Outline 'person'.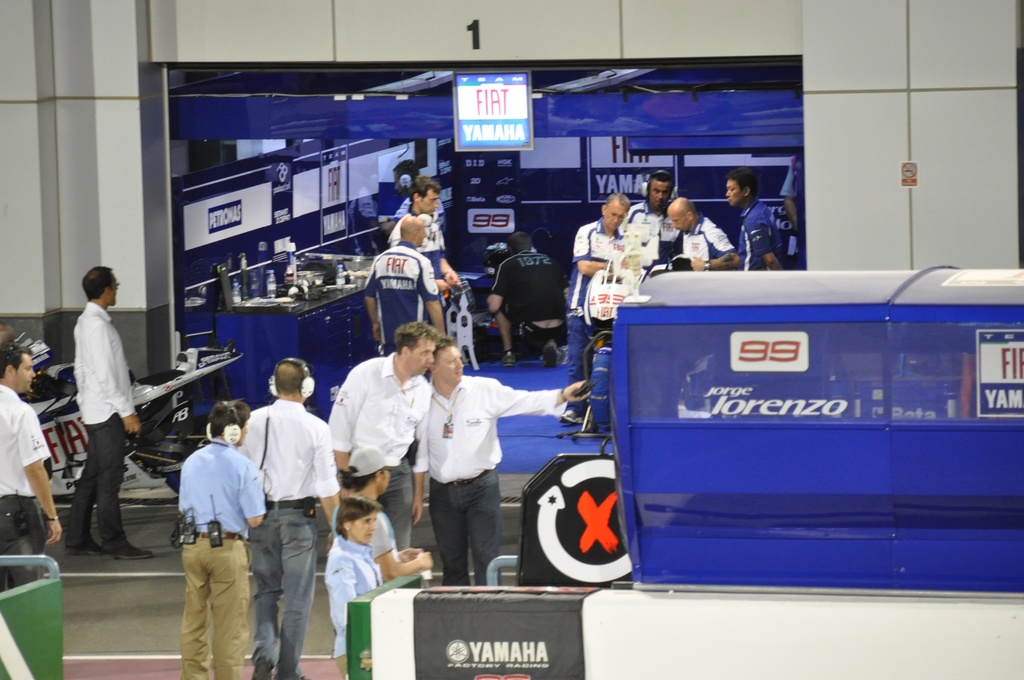
Outline: BBox(388, 177, 451, 296).
